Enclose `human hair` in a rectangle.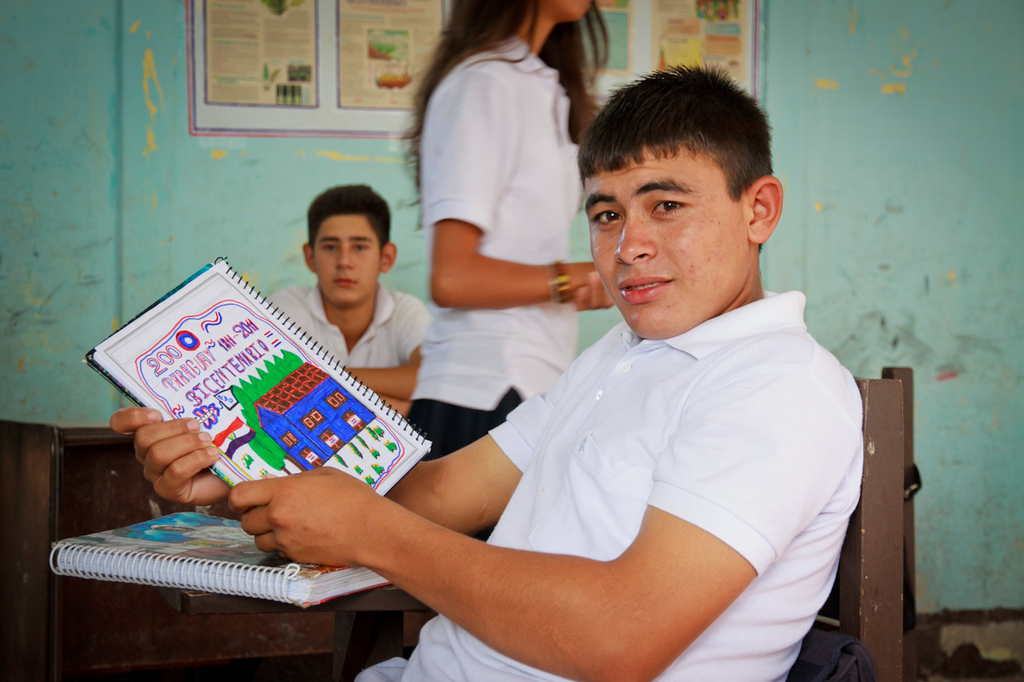
580,59,782,260.
